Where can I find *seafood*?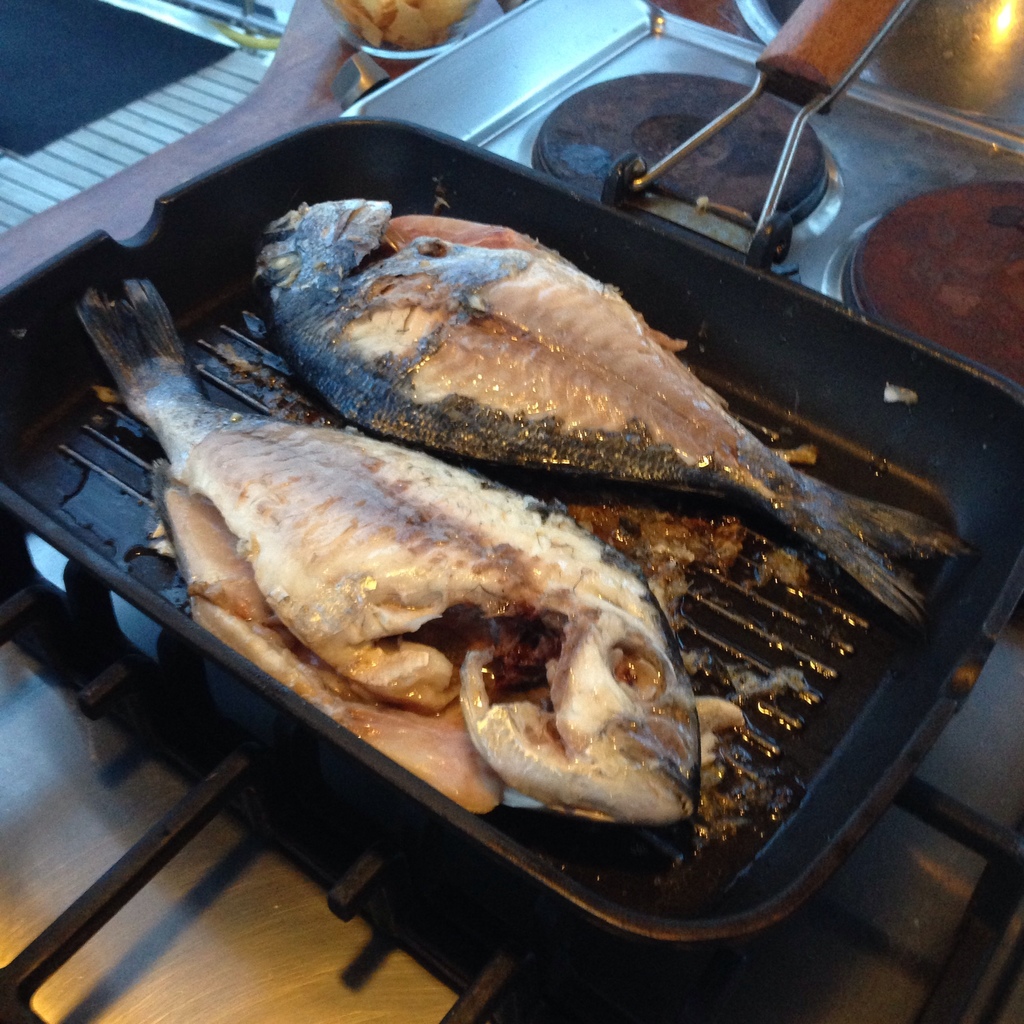
You can find it at [left=67, top=271, right=705, bottom=816].
